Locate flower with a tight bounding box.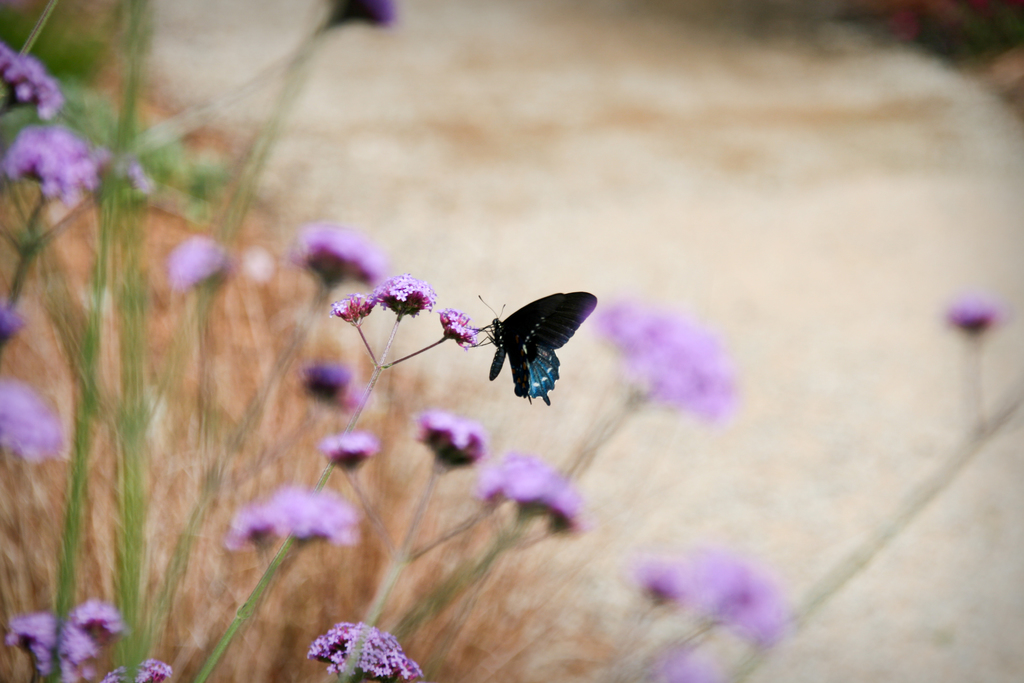
bbox=(232, 483, 351, 547).
